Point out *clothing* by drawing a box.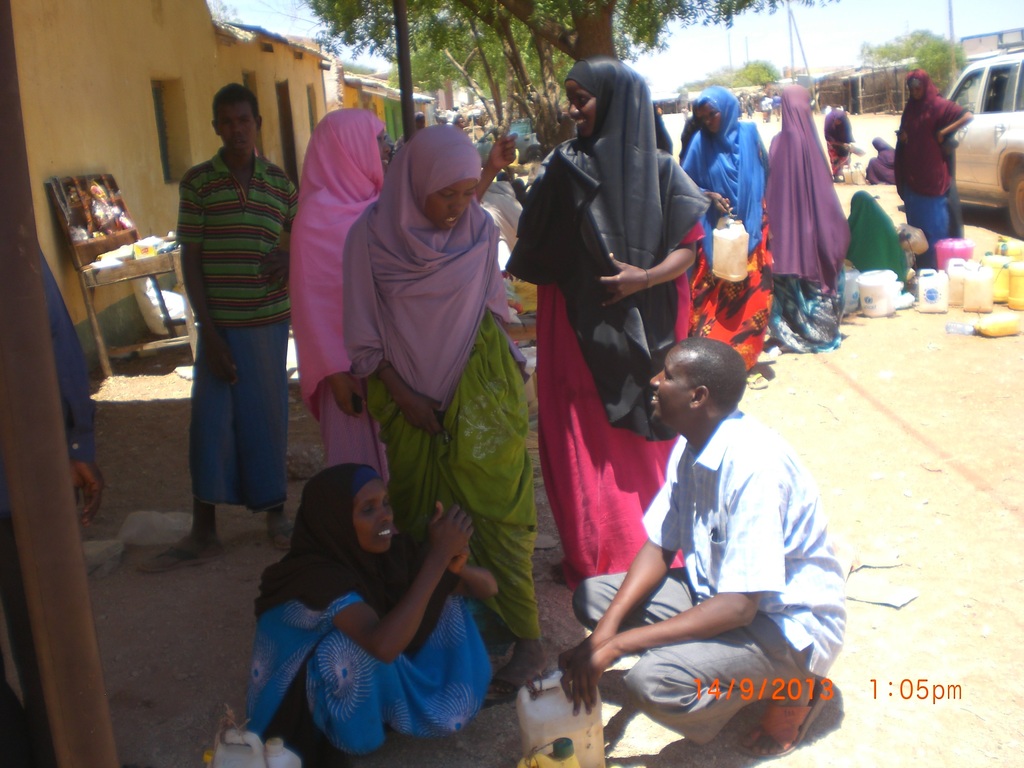
detection(867, 136, 895, 180).
